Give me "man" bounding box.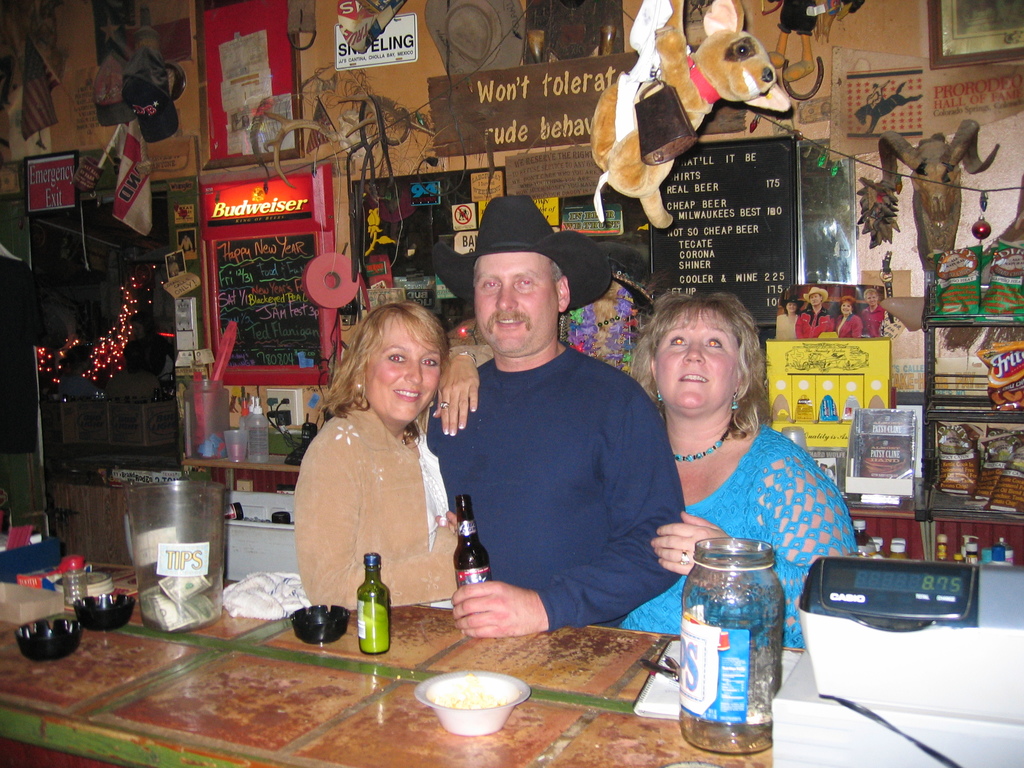
select_region(859, 292, 891, 338).
